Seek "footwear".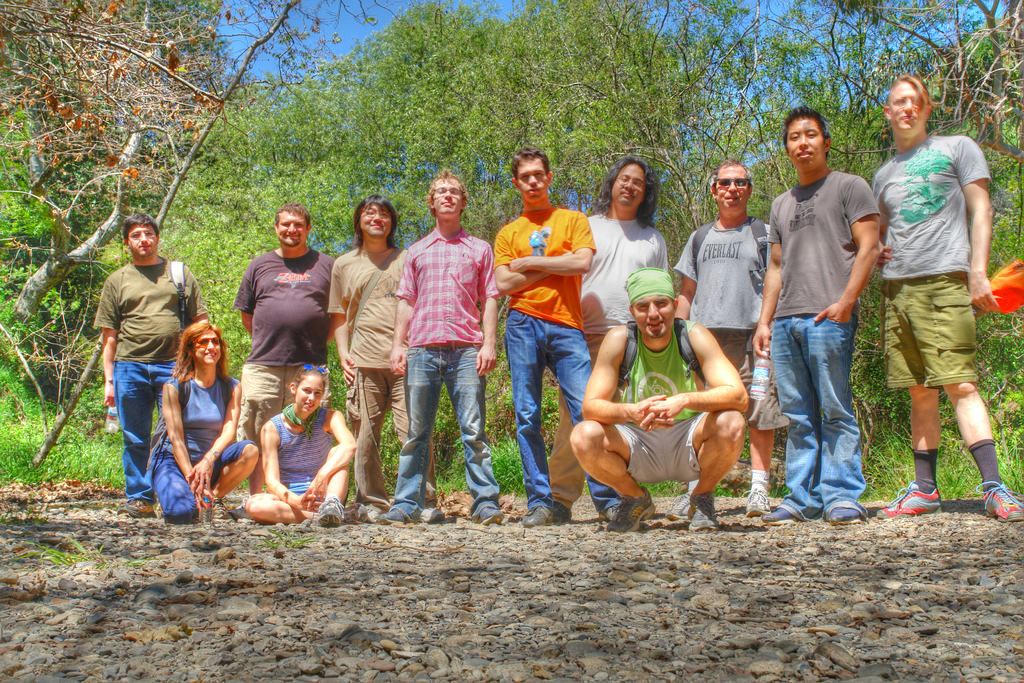
left=554, top=502, right=571, bottom=523.
